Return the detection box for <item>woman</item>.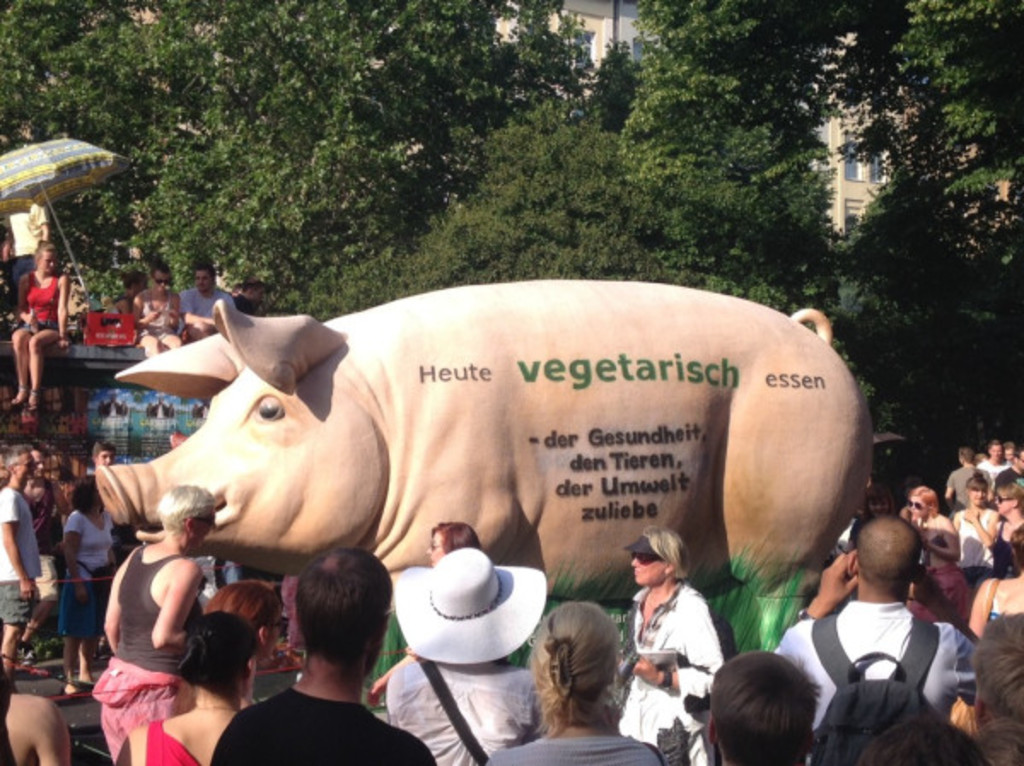
left=135, top=258, right=191, bottom=360.
